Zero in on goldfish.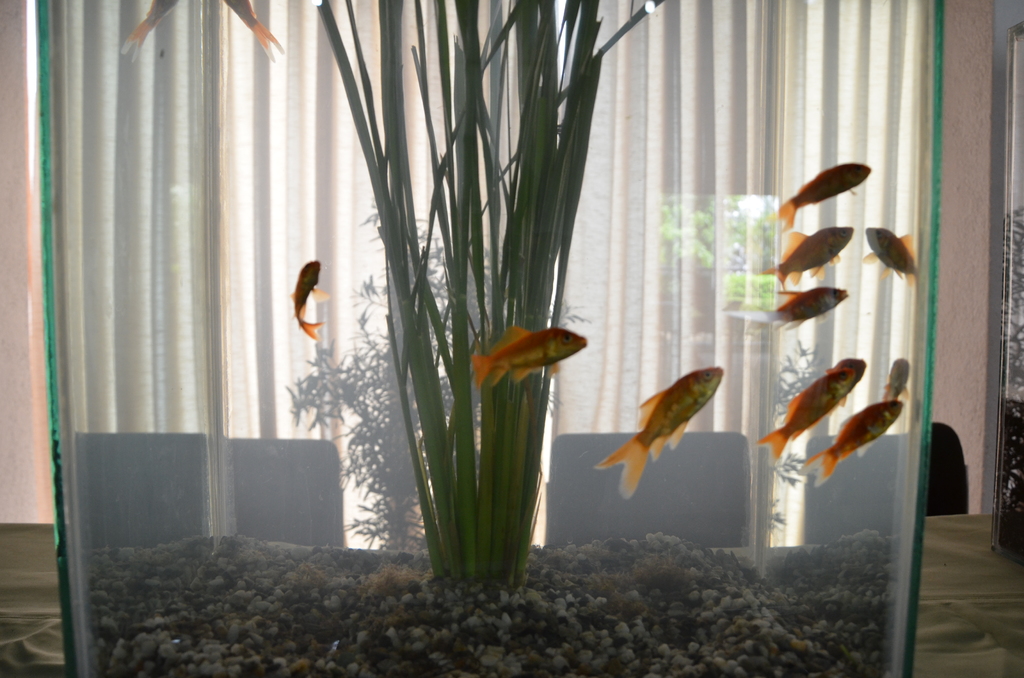
Zeroed in: (883,359,913,406).
